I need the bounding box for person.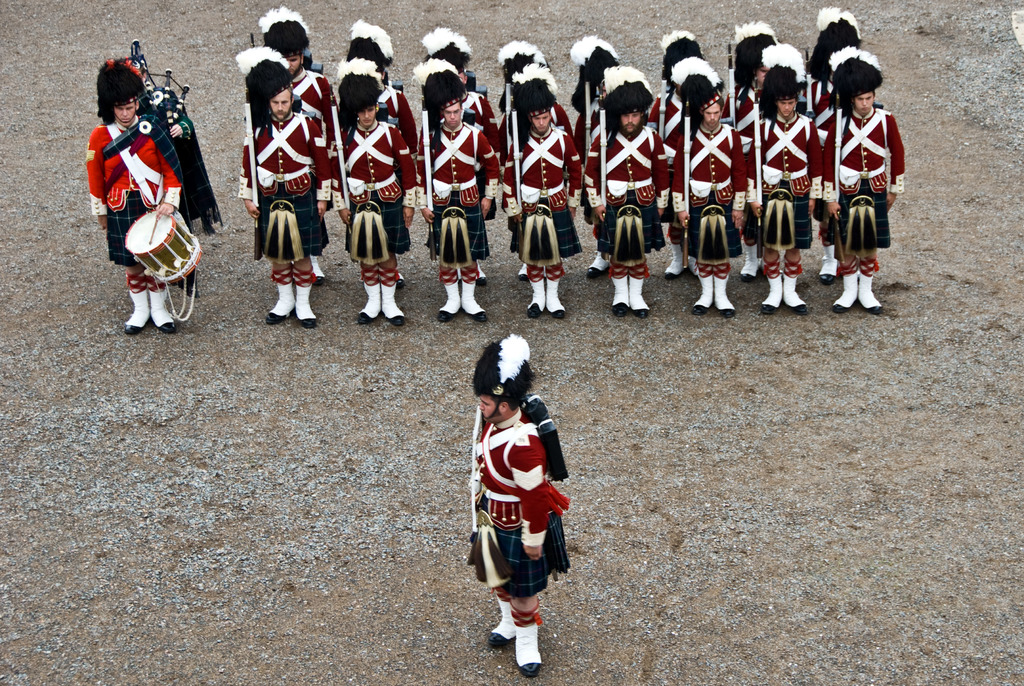
Here it is: [463,340,579,675].
